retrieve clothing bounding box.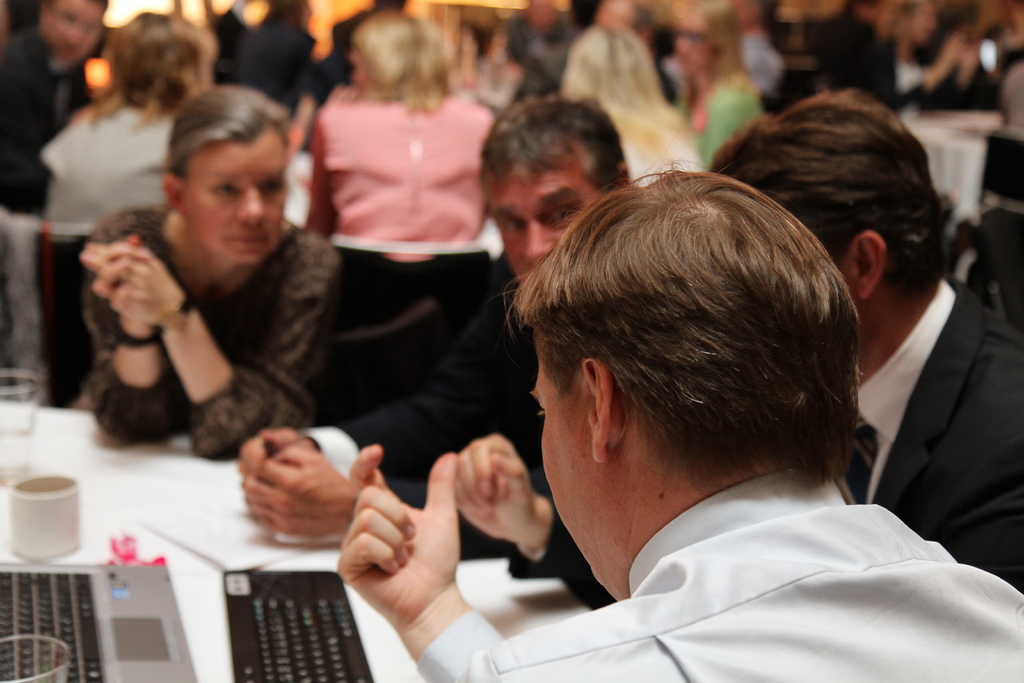
Bounding box: crop(497, 254, 1020, 615).
